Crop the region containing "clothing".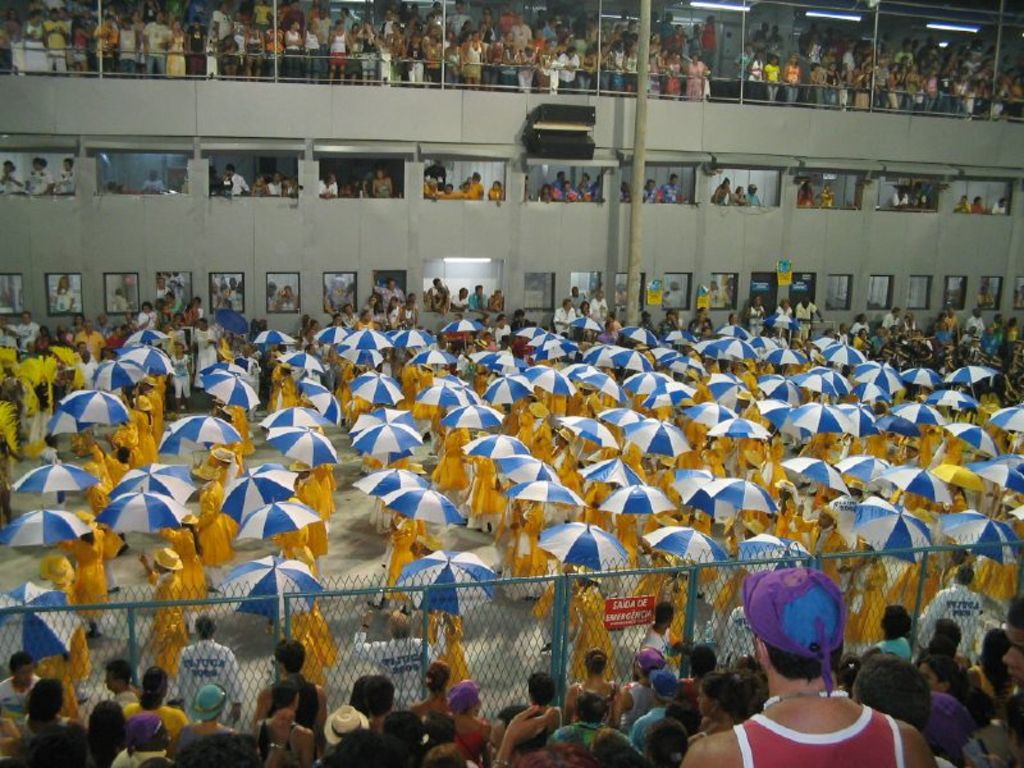
Crop region: 799, 182, 815, 209.
